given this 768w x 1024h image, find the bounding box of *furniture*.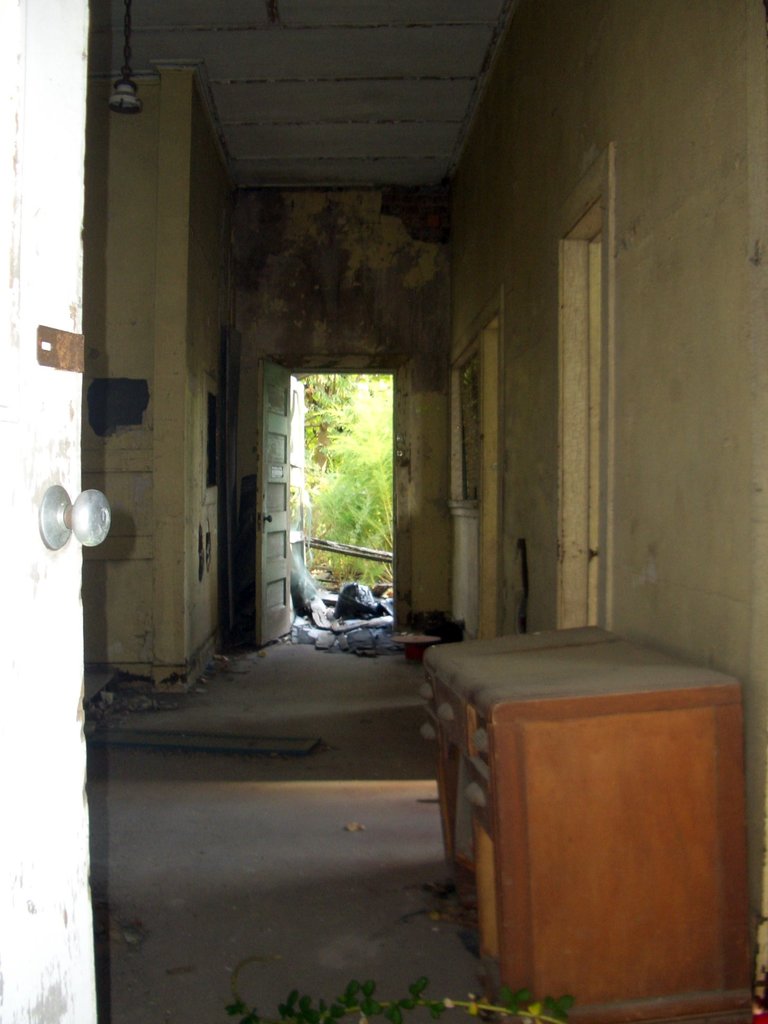
(left=417, top=621, right=755, bottom=1023).
